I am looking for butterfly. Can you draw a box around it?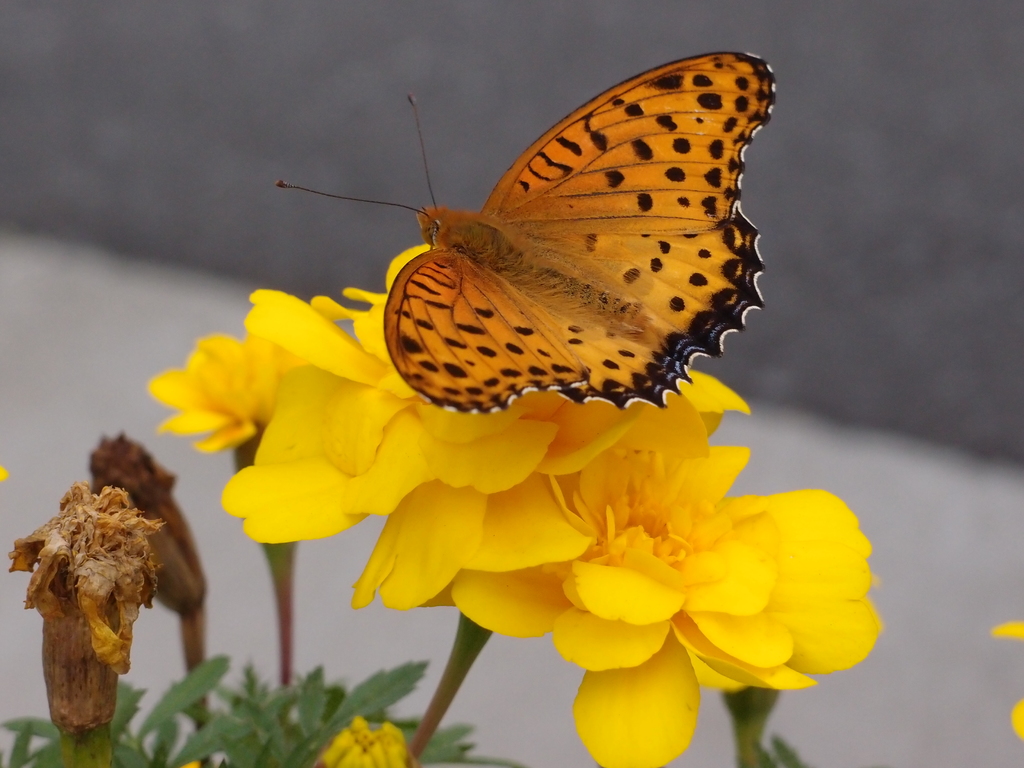
Sure, the bounding box is [x1=261, y1=45, x2=794, y2=434].
